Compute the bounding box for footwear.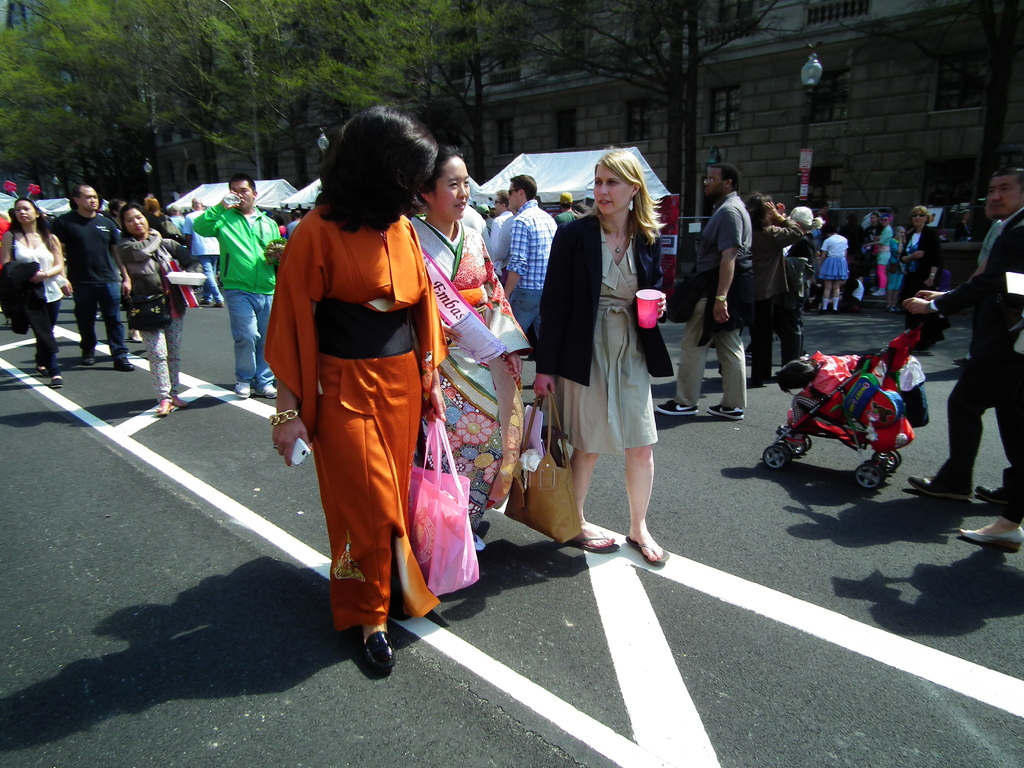
x1=154 y1=398 x2=174 y2=418.
